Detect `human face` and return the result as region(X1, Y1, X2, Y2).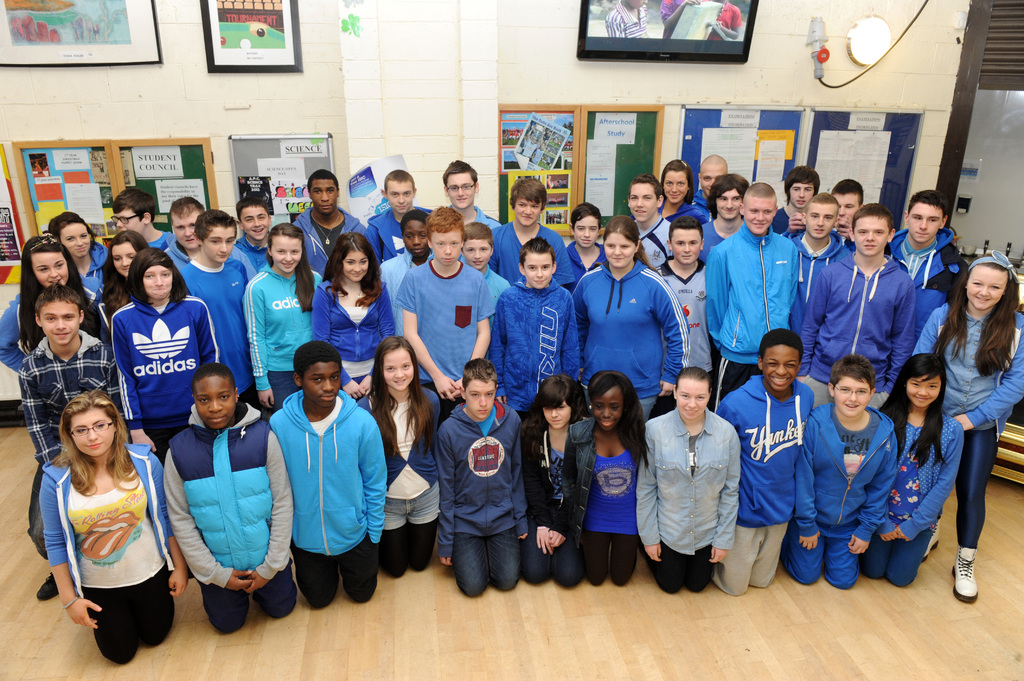
region(380, 348, 412, 392).
